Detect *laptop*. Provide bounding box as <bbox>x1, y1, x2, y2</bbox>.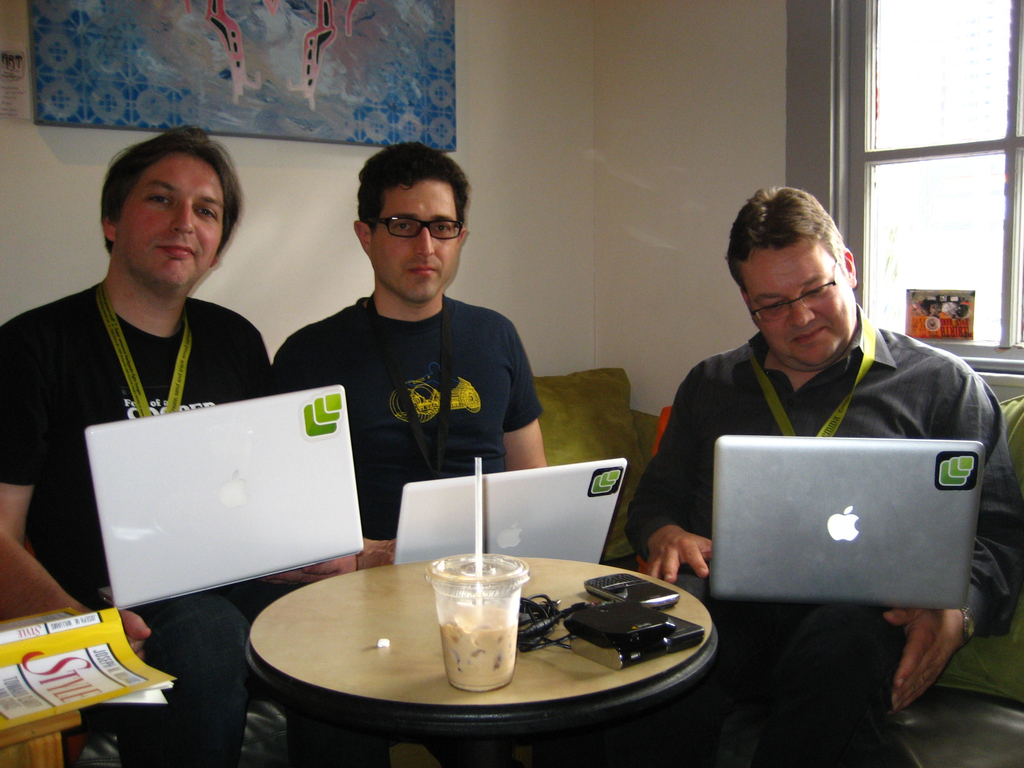
<bbox>716, 429, 983, 598</bbox>.
